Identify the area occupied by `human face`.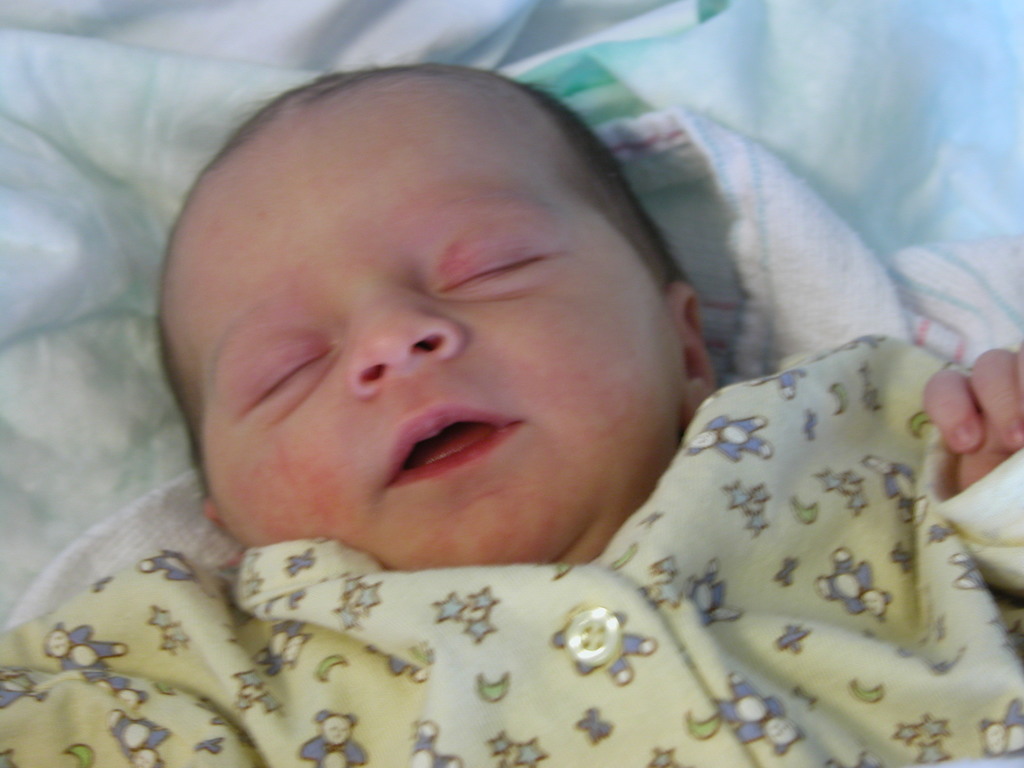
Area: x1=160 y1=65 x2=677 y2=566.
